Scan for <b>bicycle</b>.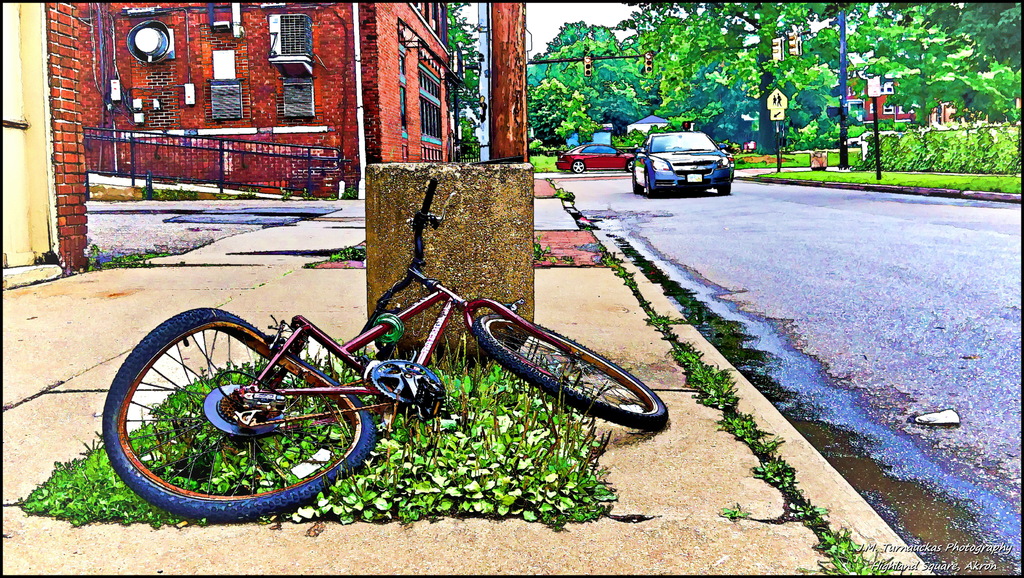
Scan result: x1=122 y1=186 x2=679 y2=521.
